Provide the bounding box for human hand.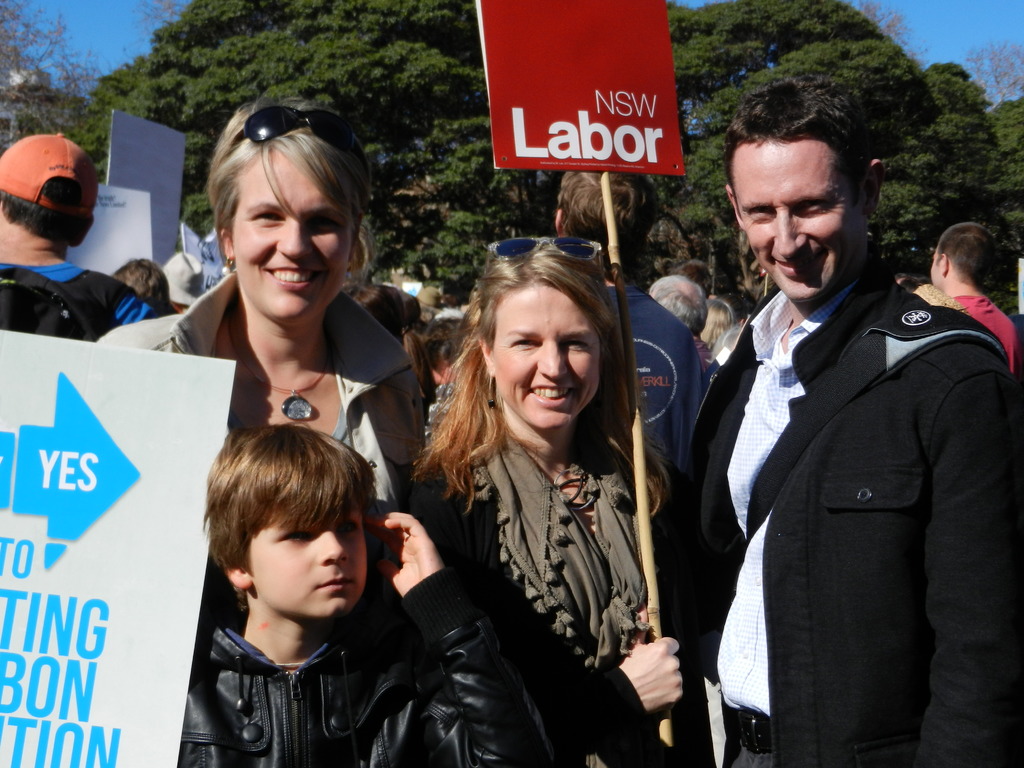
358:527:441:616.
